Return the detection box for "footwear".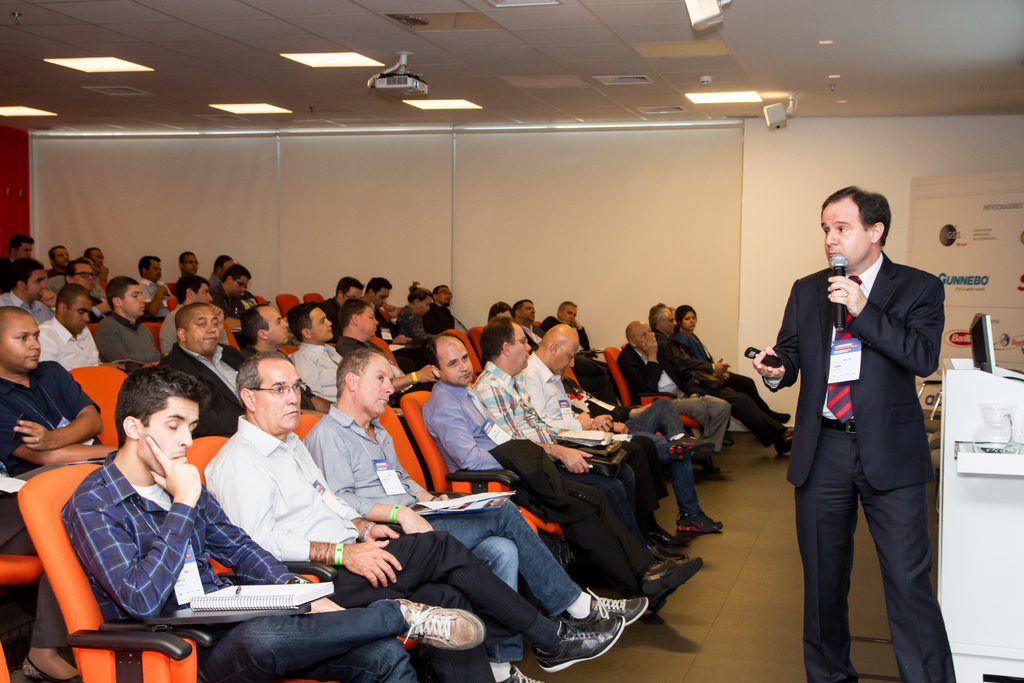
box(676, 505, 700, 534).
